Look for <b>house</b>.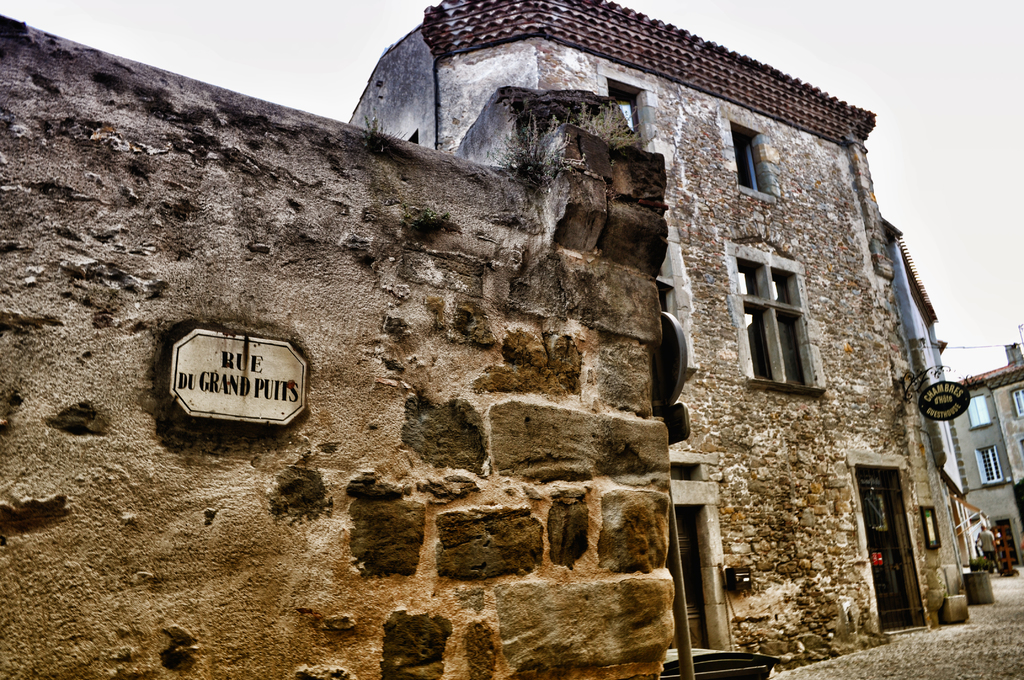
Found: Rect(346, 13, 968, 679).
